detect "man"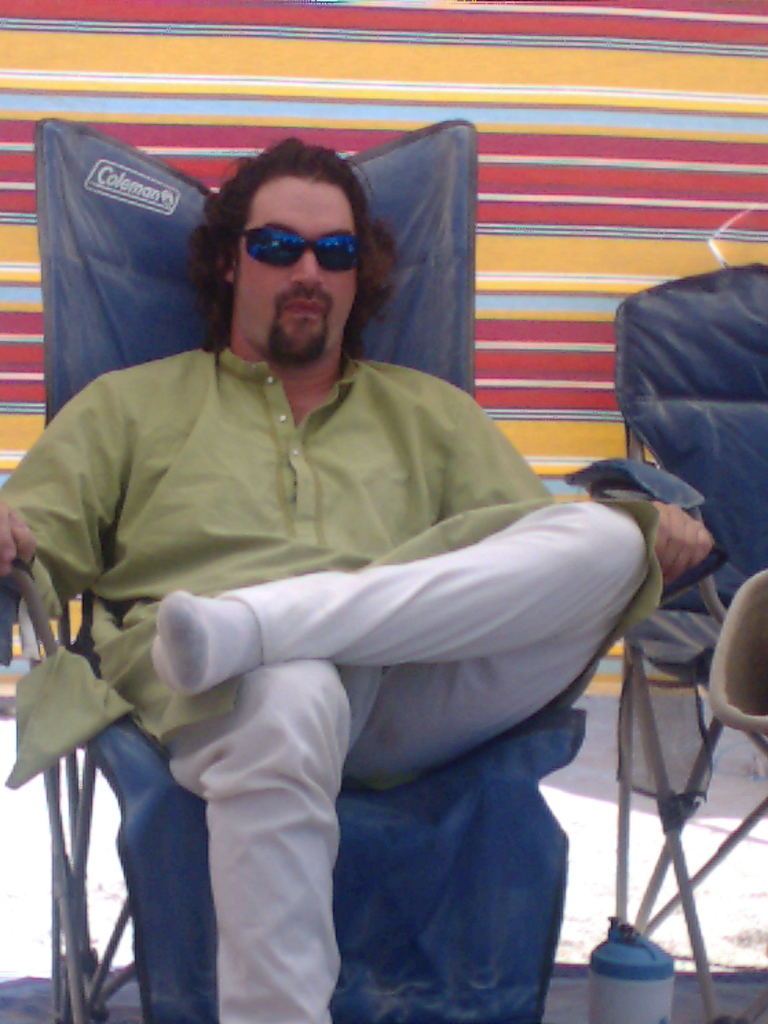
{"left": 29, "top": 126, "right": 669, "bottom": 1000}
